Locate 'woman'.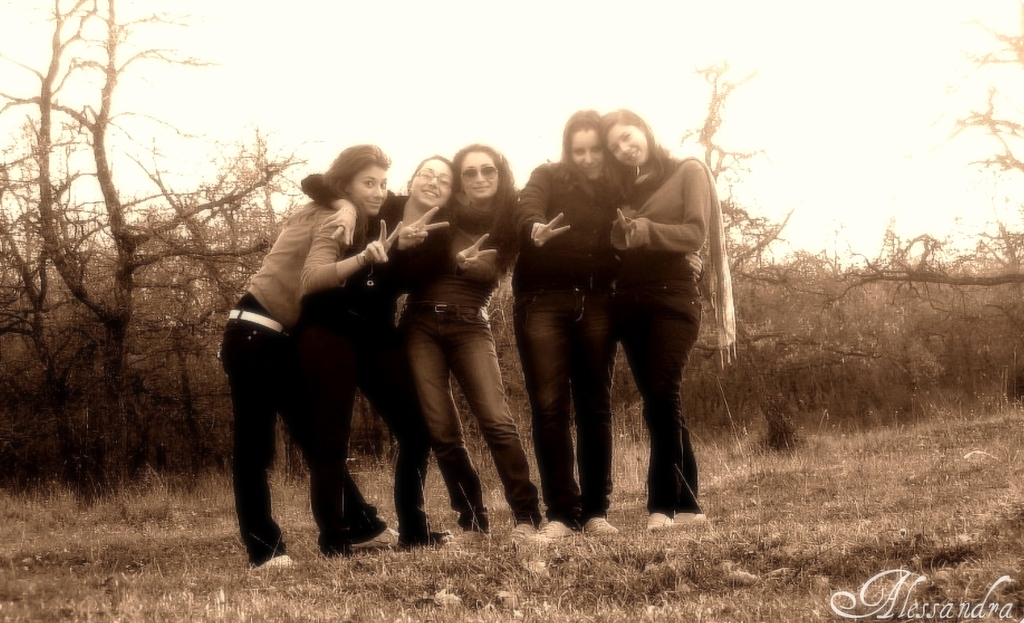
Bounding box: pyautogui.locateOnScreen(300, 159, 493, 554).
